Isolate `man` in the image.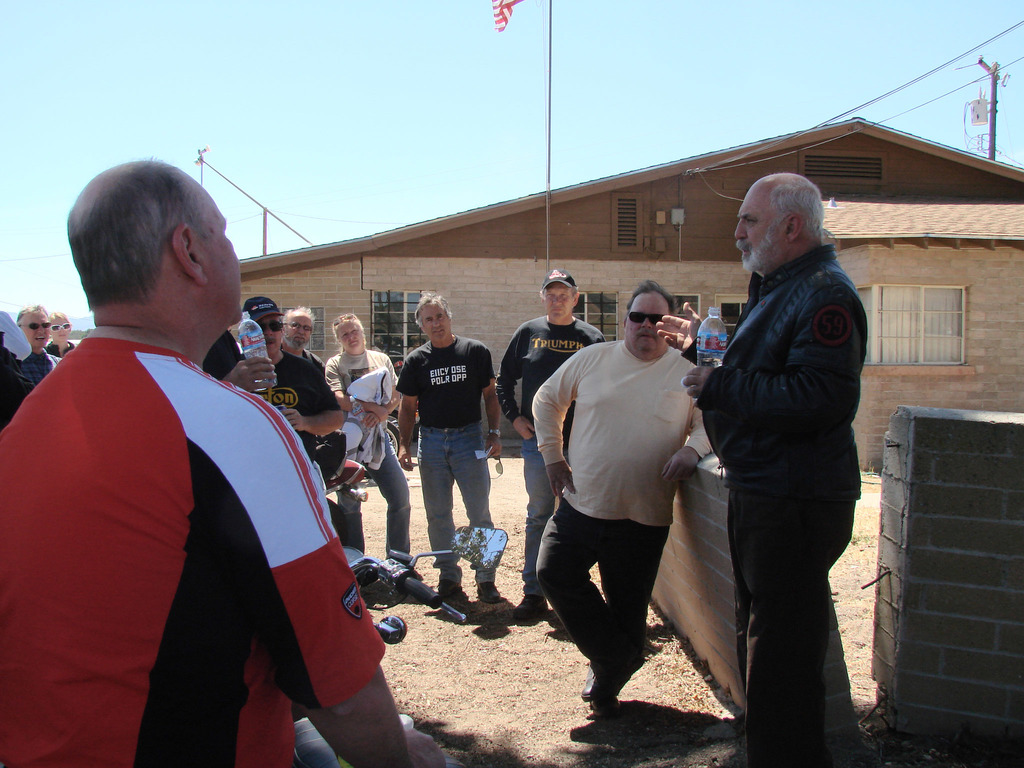
Isolated region: 251 292 344 462.
